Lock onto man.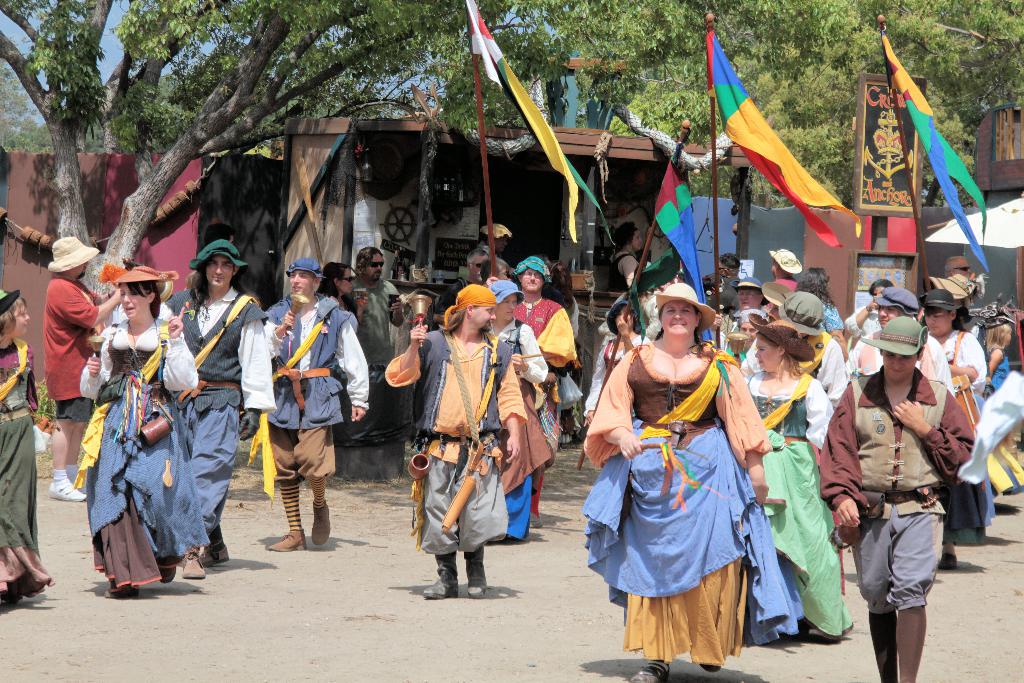
Locked: {"left": 33, "top": 229, "right": 117, "bottom": 506}.
